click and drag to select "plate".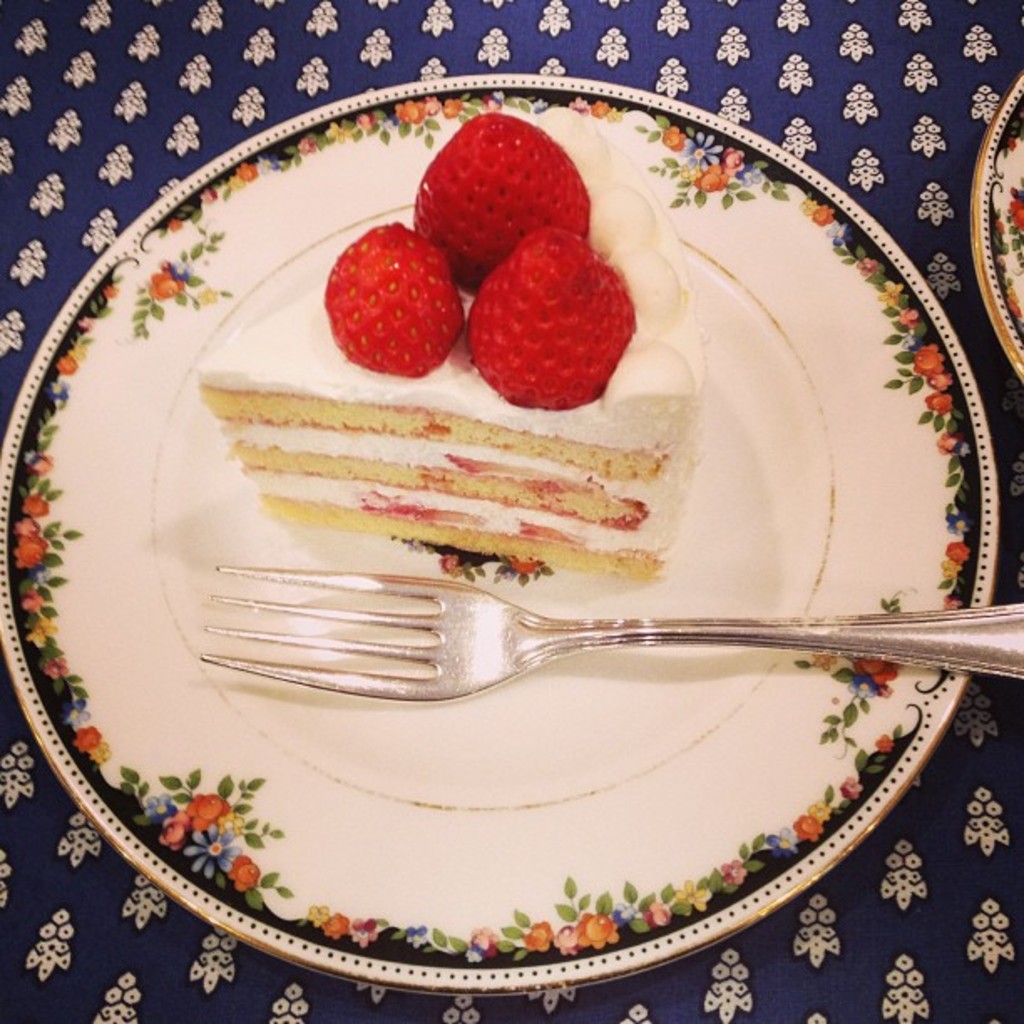
Selection: <region>965, 72, 1022, 390</region>.
